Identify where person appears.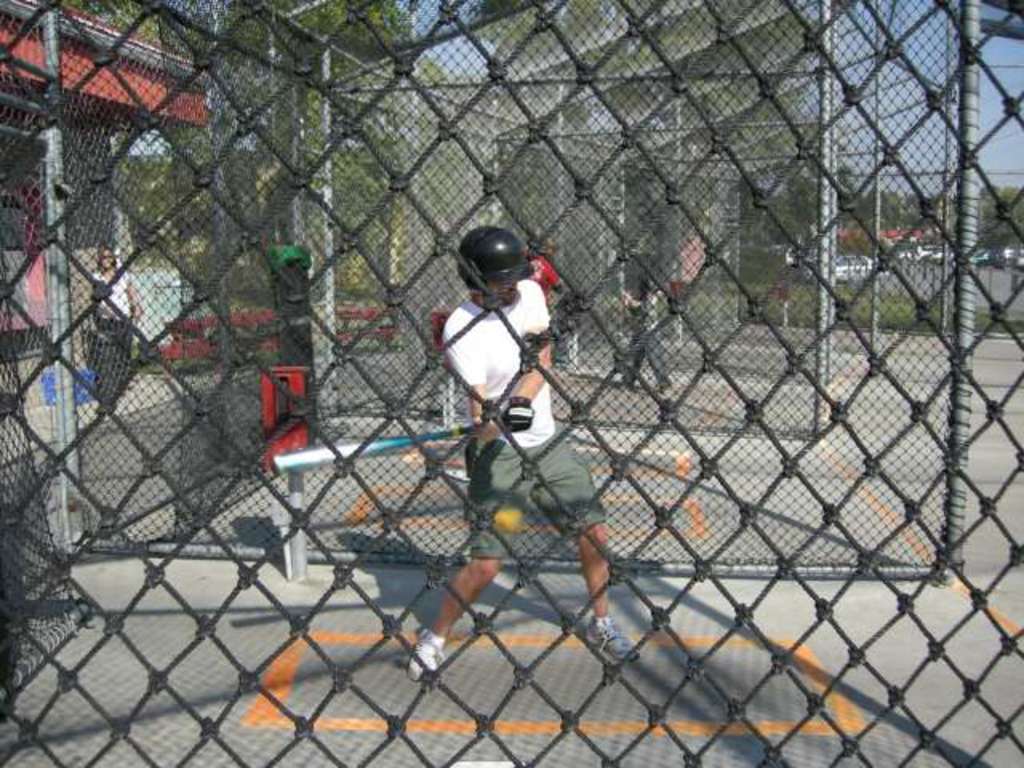
Appears at 82,243,146,414.
